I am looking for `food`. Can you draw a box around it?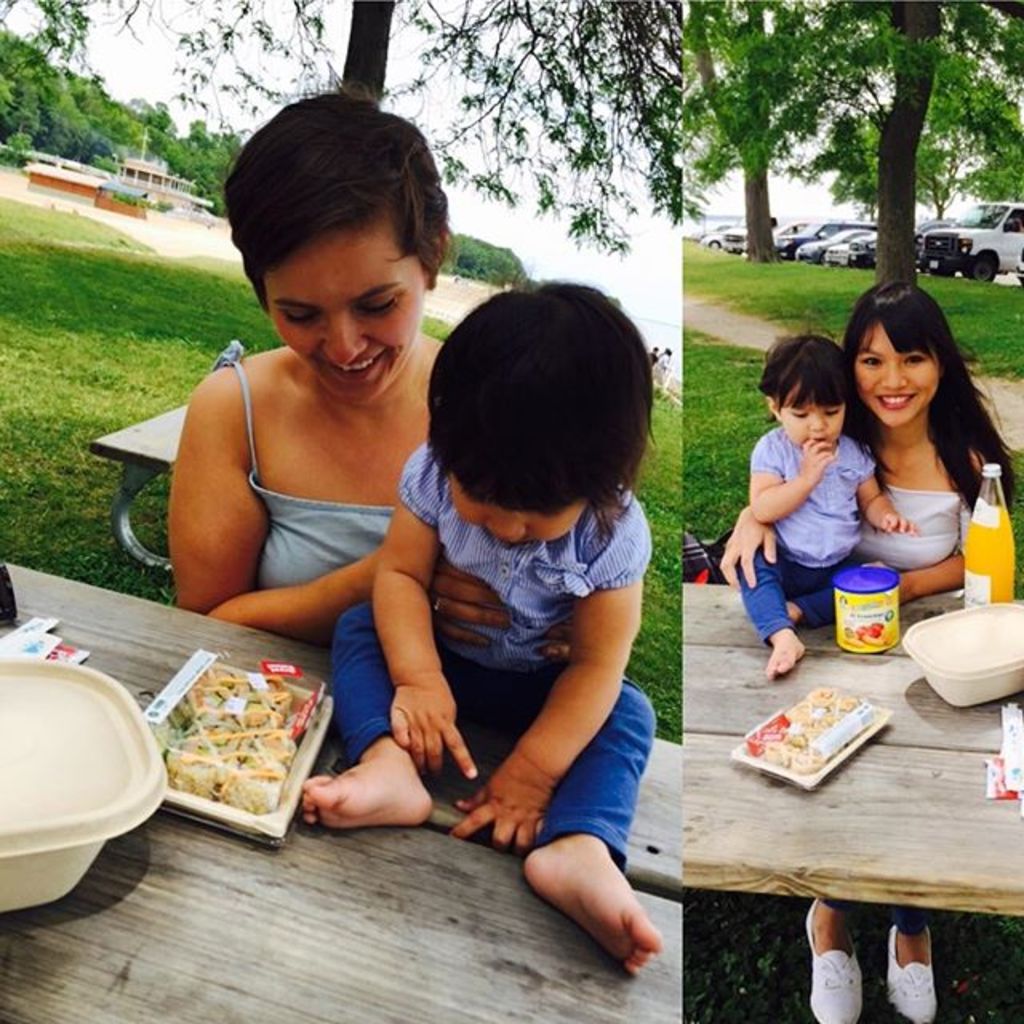
Sure, the bounding box is crop(168, 666, 296, 816).
